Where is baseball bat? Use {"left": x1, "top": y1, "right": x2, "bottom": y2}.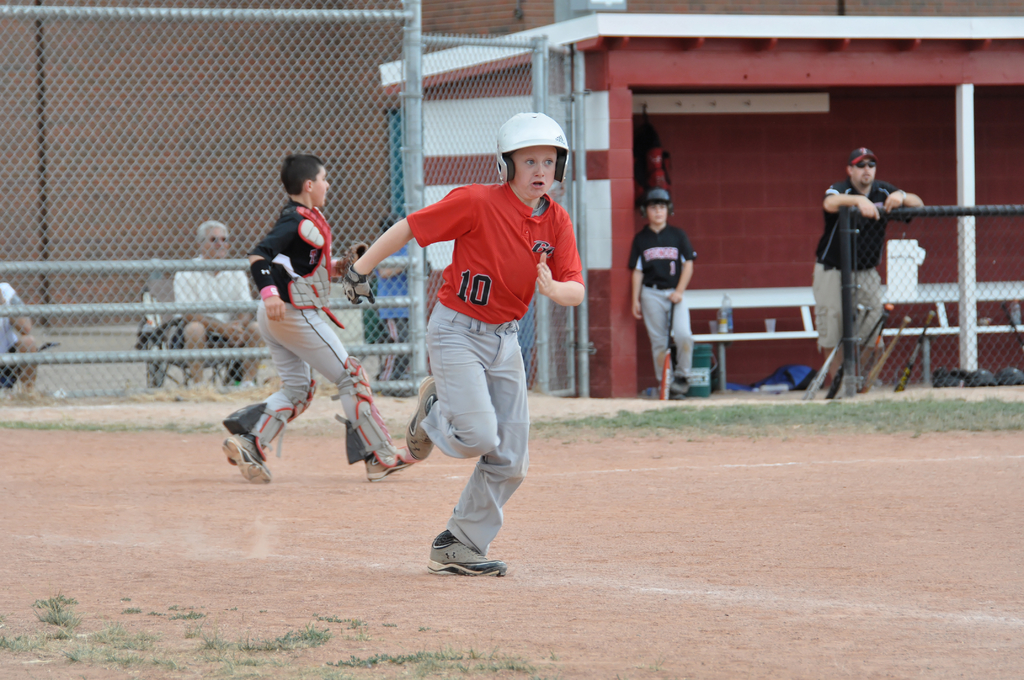
{"left": 817, "top": 304, "right": 872, "bottom": 406}.
